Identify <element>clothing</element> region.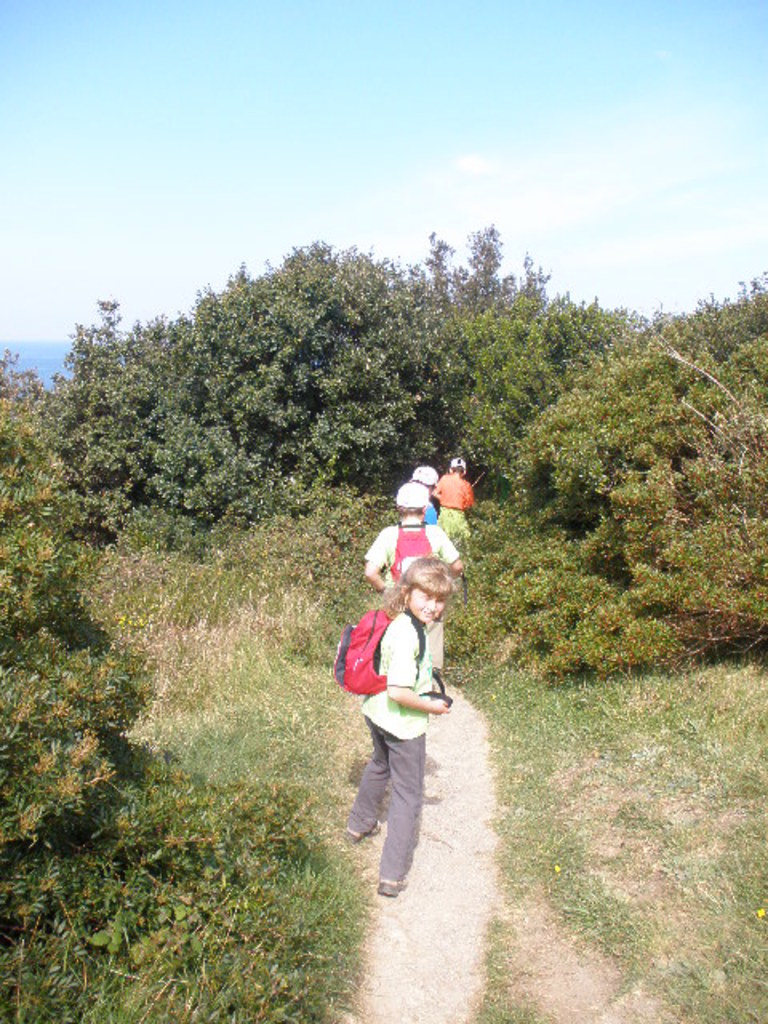
Region: [338, 563, 454, 861].
